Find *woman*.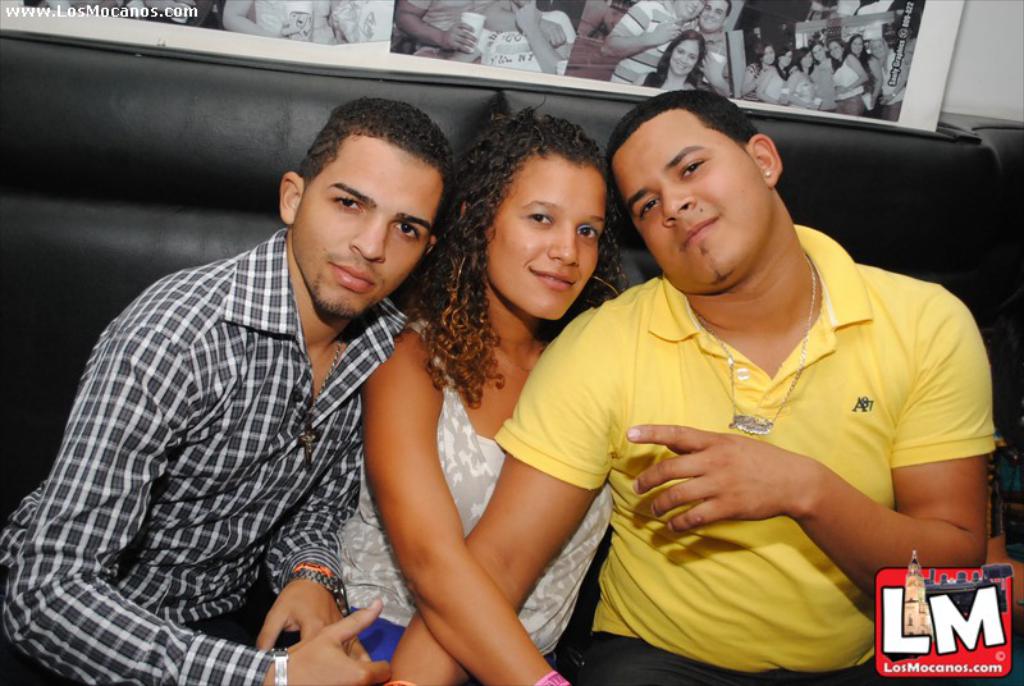
Rect(783, 44, 814, 96).
